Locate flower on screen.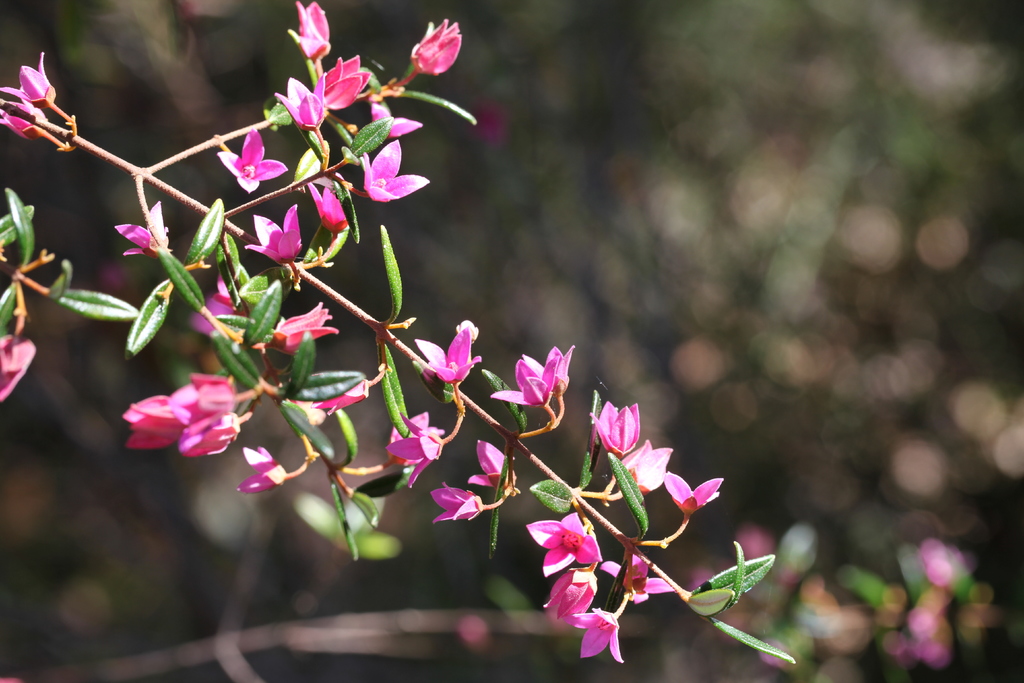
On screen at <region>601, 551, 675, 600</region>.
